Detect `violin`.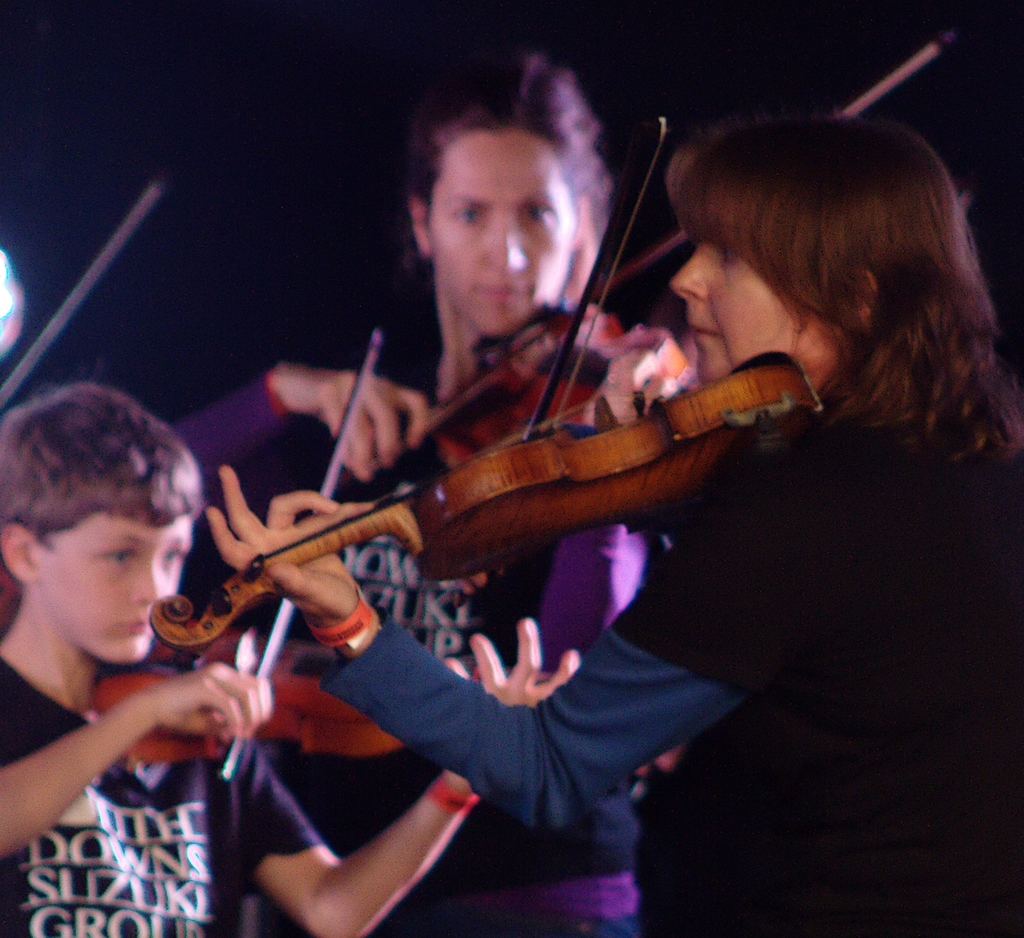
Detected at bbox=(93, 325, 565, 764).
